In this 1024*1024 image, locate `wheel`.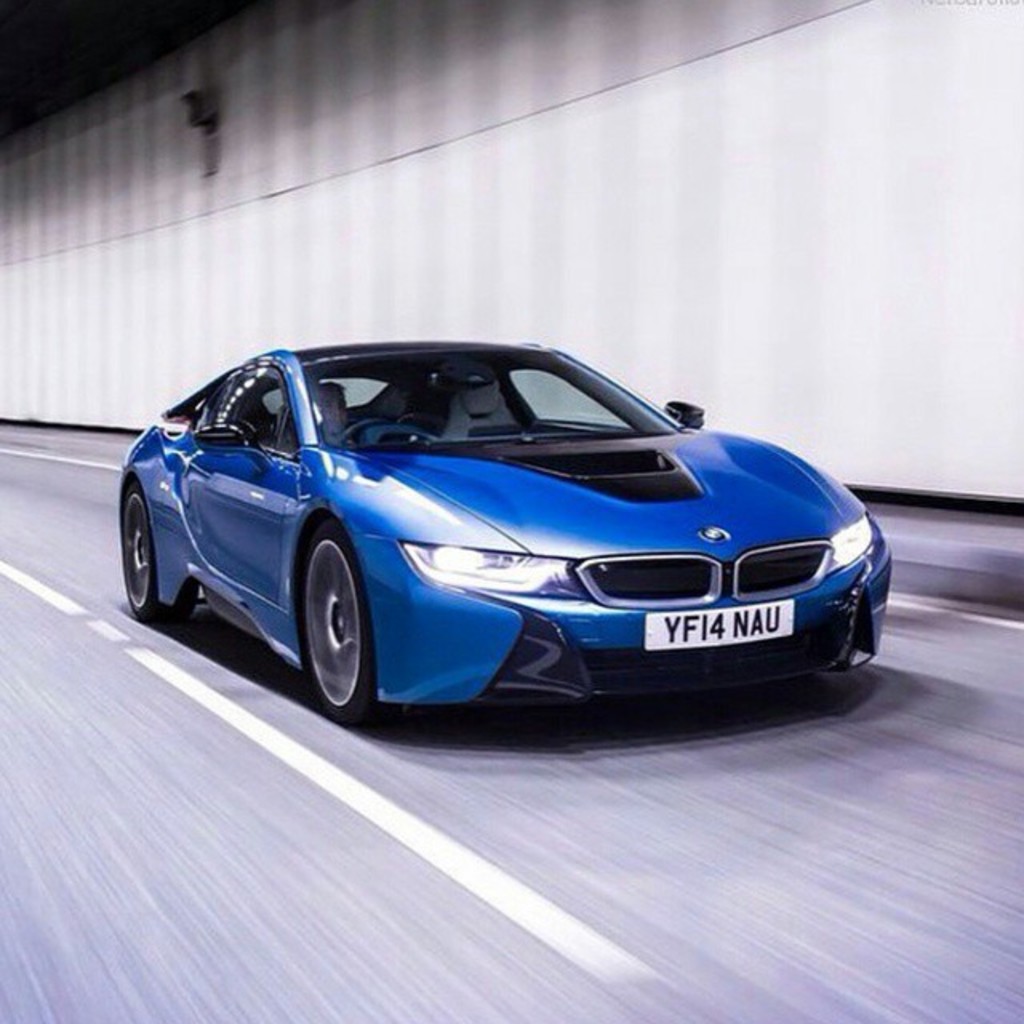
Bounding box: 286:541:378:712.
